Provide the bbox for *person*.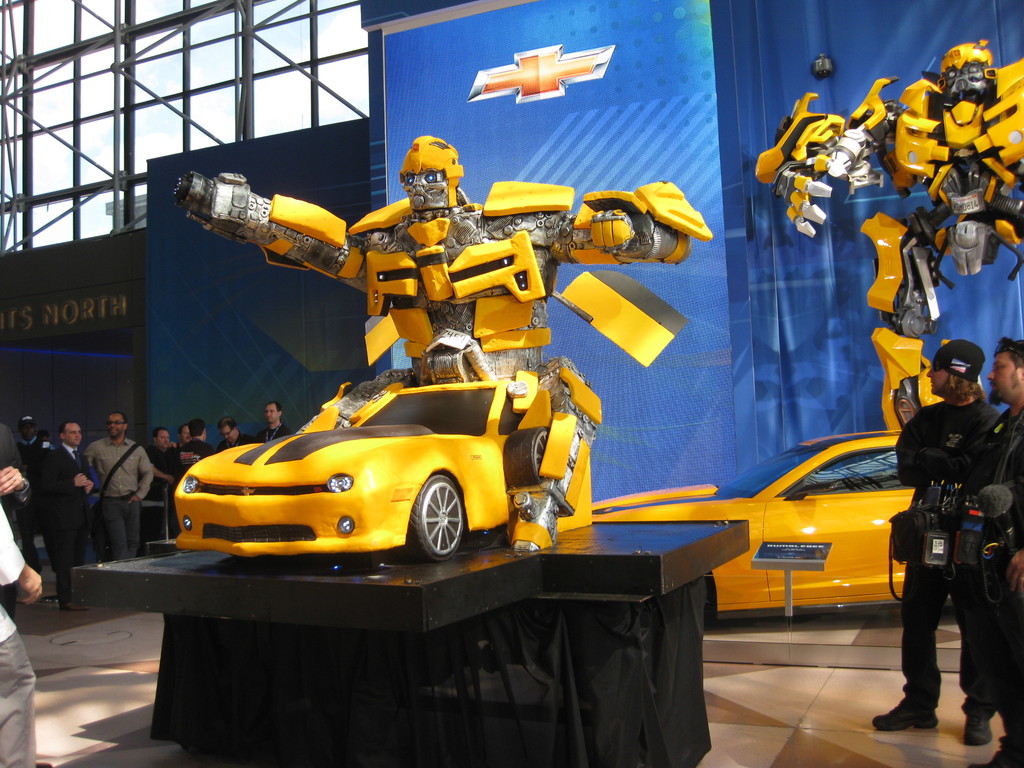
[175, 420, 214, 478].
